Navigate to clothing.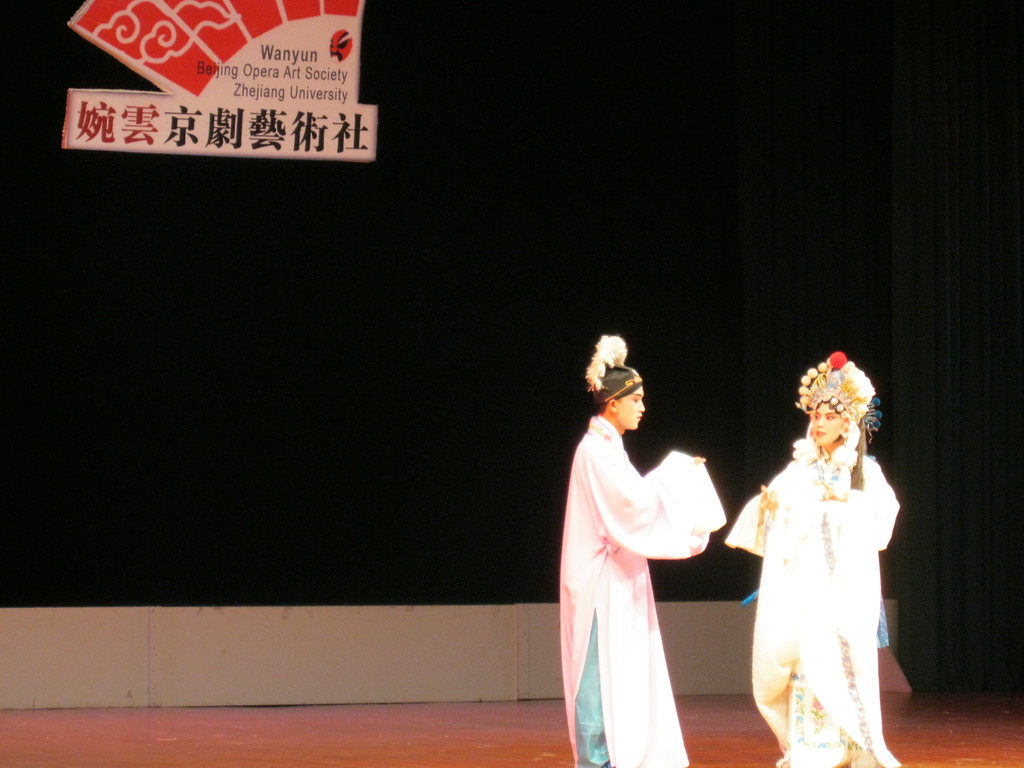
Navigation target: l=557, t=395, r=723, b=742.
